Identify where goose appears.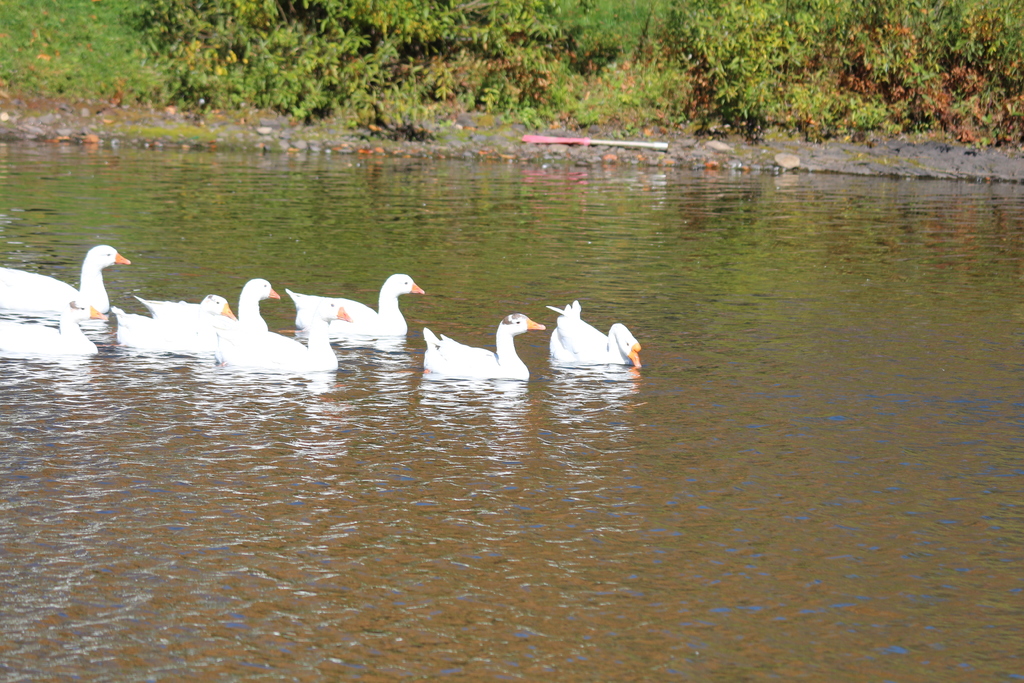
Appears at Rect(417, 306, 536, 378).
